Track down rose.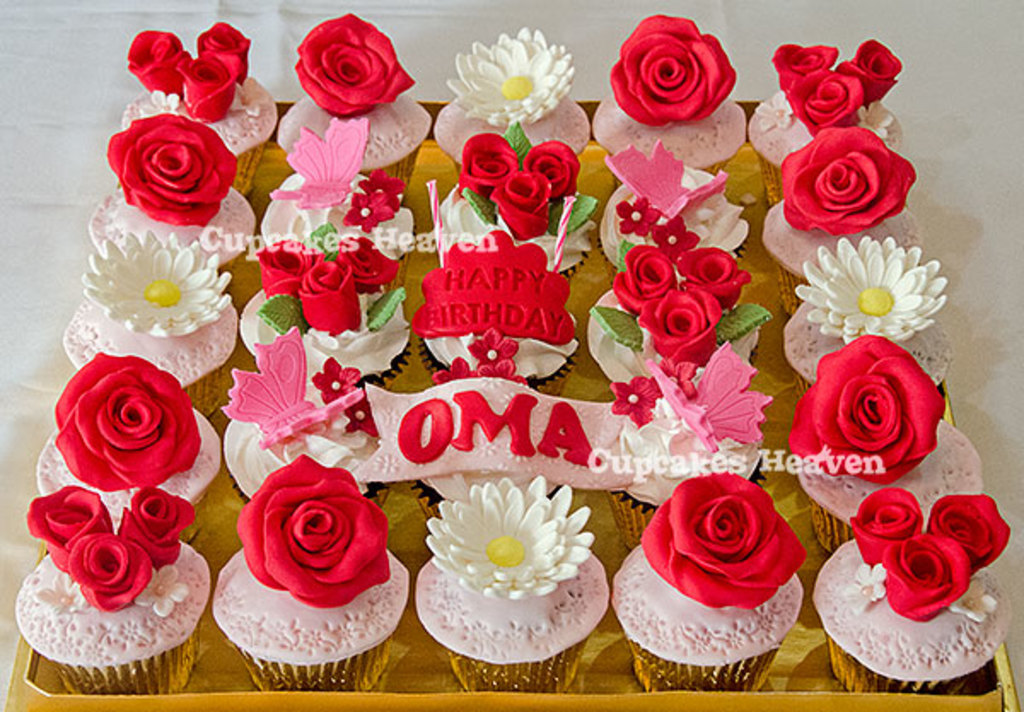
Tracked to 782, 126, 915, 236.
